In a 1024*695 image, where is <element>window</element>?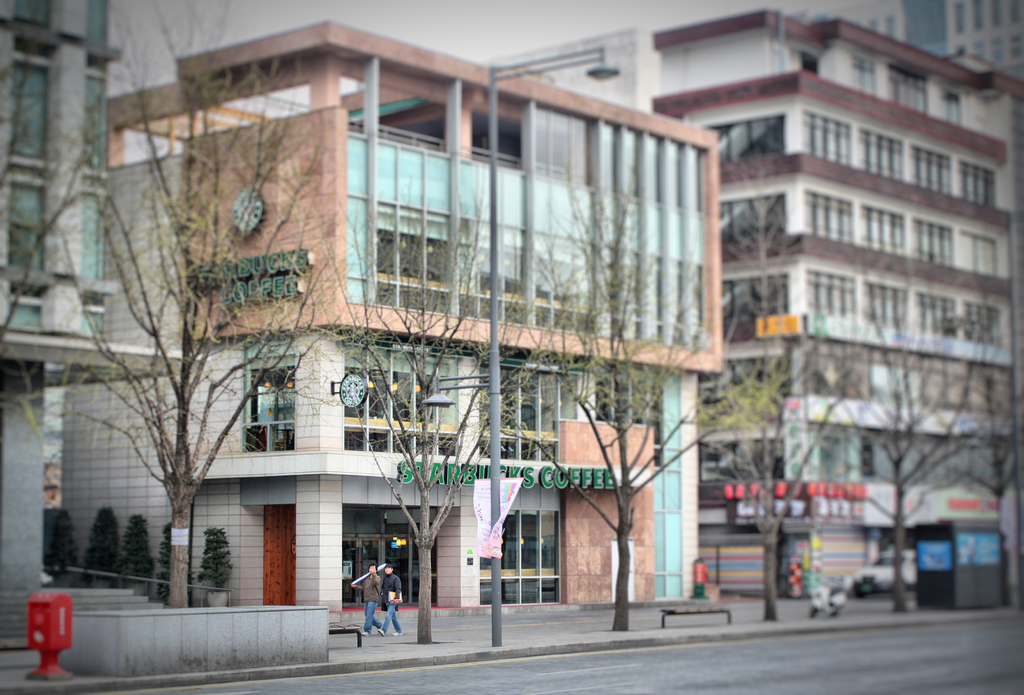
box=[854, 58, 882, 102].
